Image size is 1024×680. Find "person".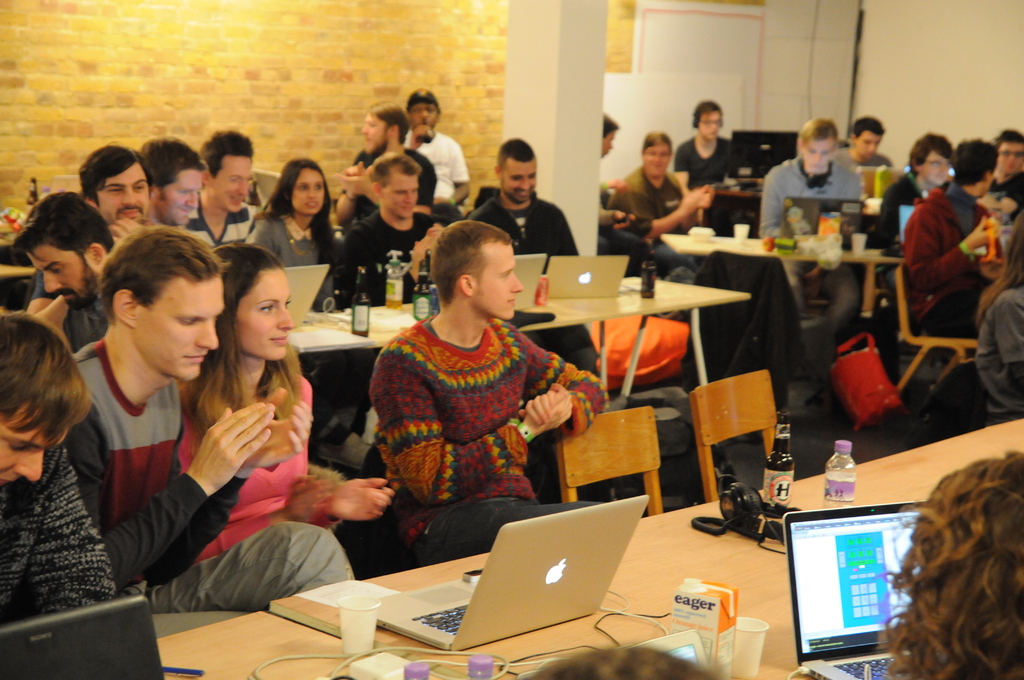
404 88 472 213.
